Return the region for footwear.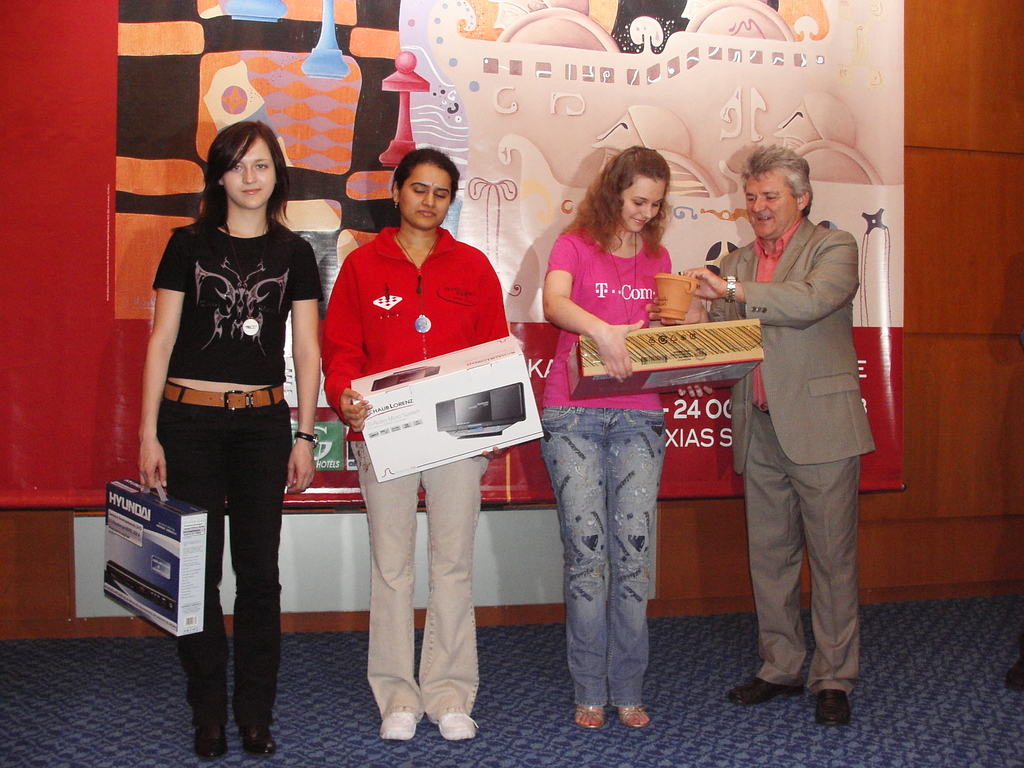
pyautogui.locateOnScreen(439, 707, 480, 741).
